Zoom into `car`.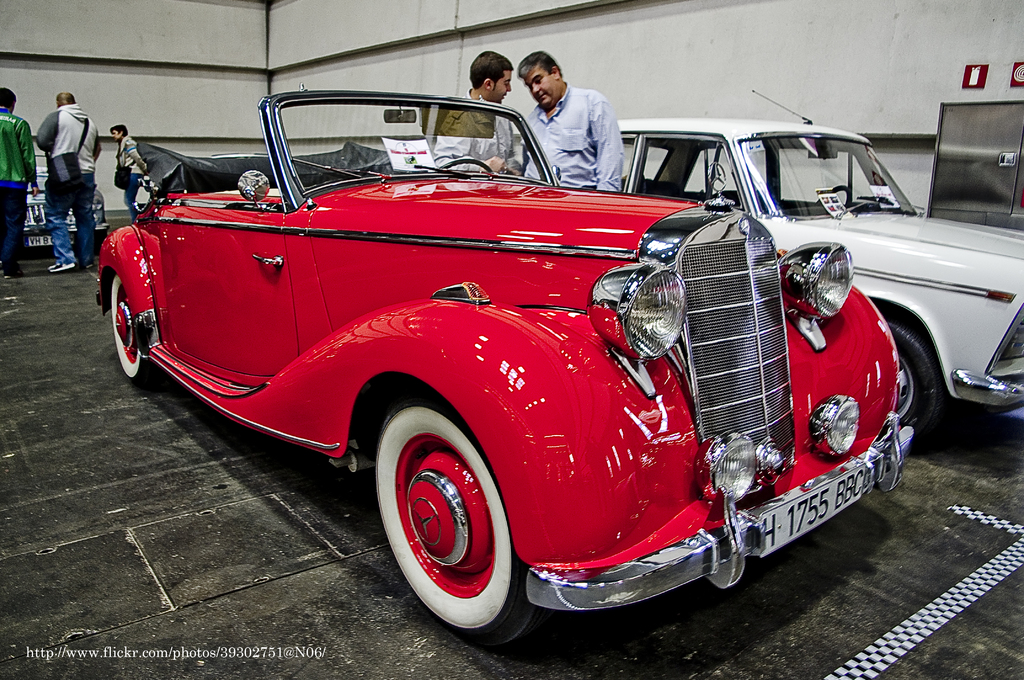
Zoom target: (74, 106, 953, 635).
